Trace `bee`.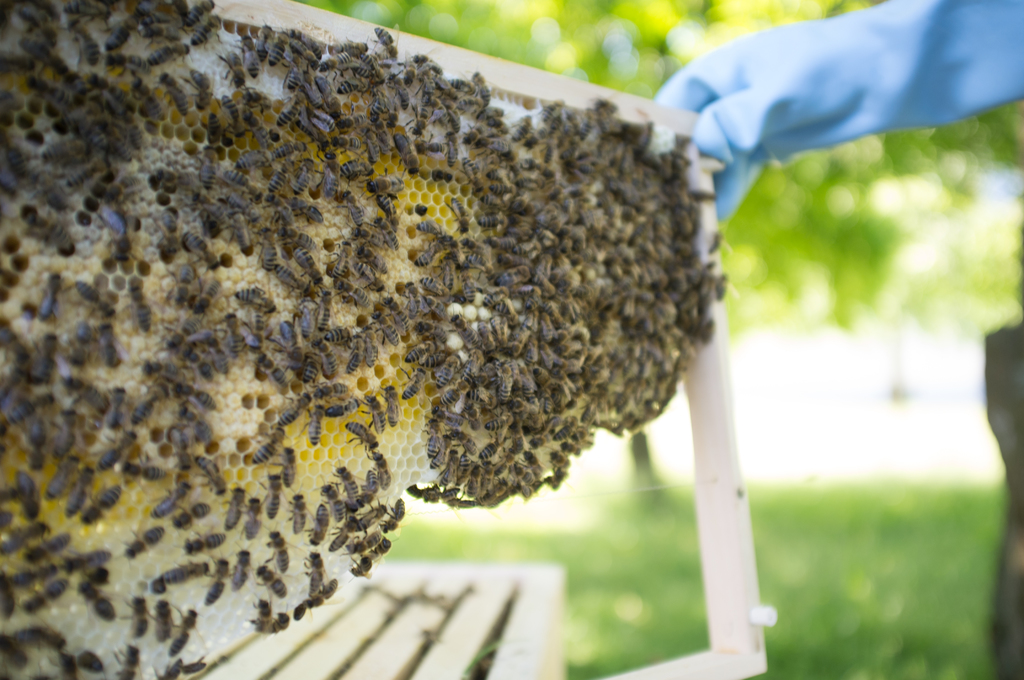
Traced to x1=259, y1=476, x2=287, y2=515.
